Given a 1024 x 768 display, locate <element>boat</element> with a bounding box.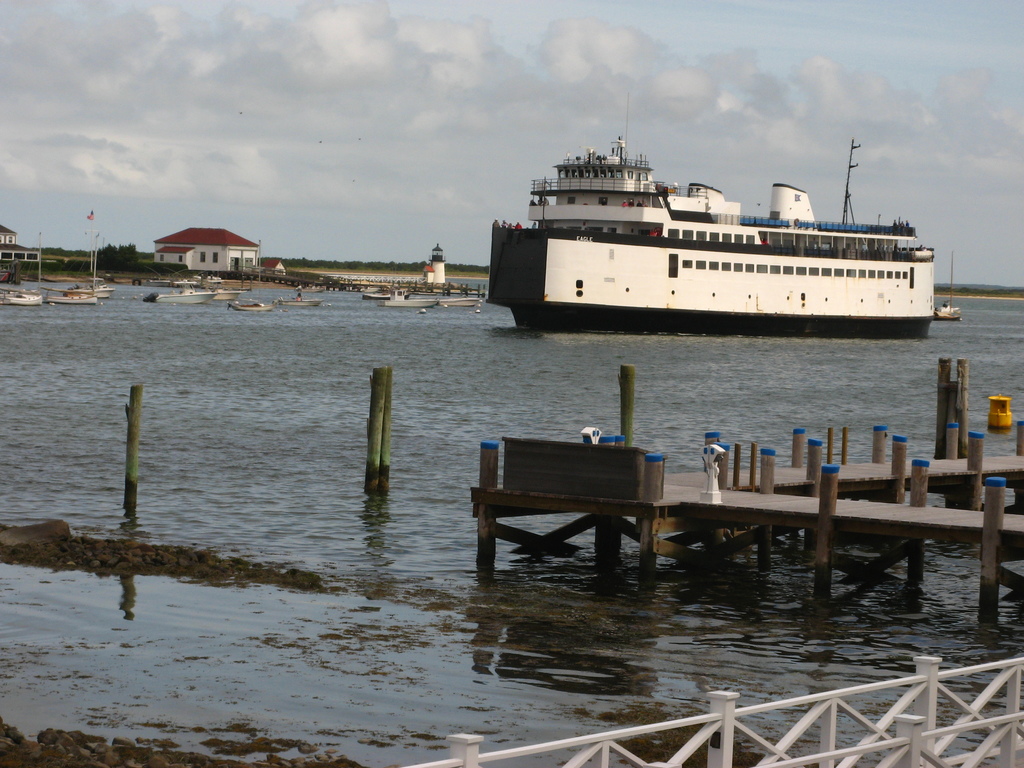
Located: [134,273,173,289].
